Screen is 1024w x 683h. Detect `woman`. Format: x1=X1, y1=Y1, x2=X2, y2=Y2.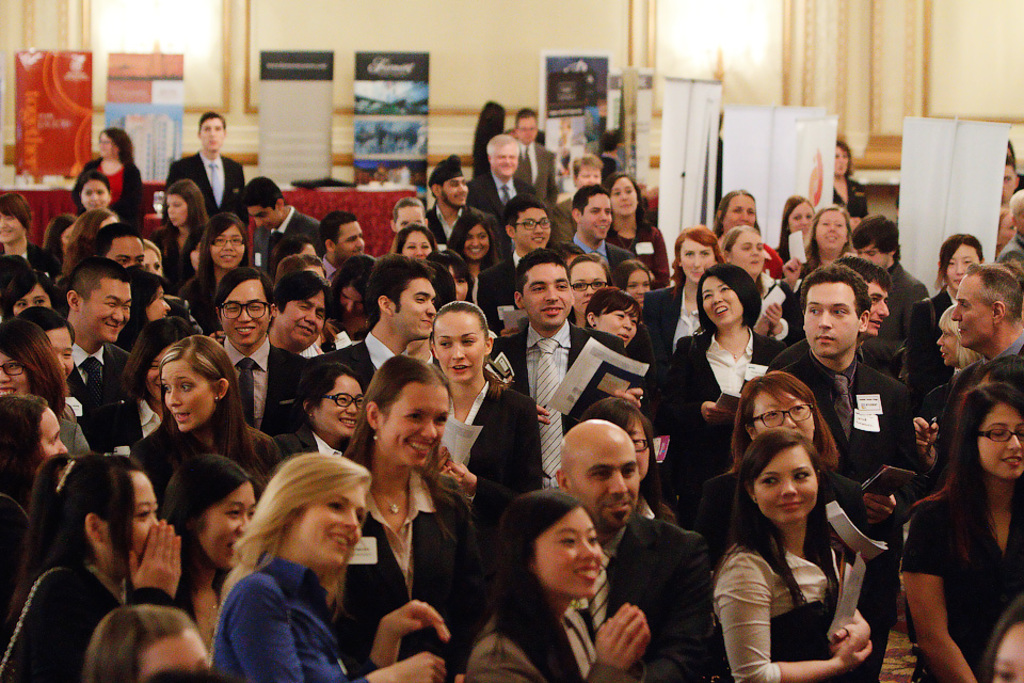
x1=547, y1=156, x2=604, y2=251.
